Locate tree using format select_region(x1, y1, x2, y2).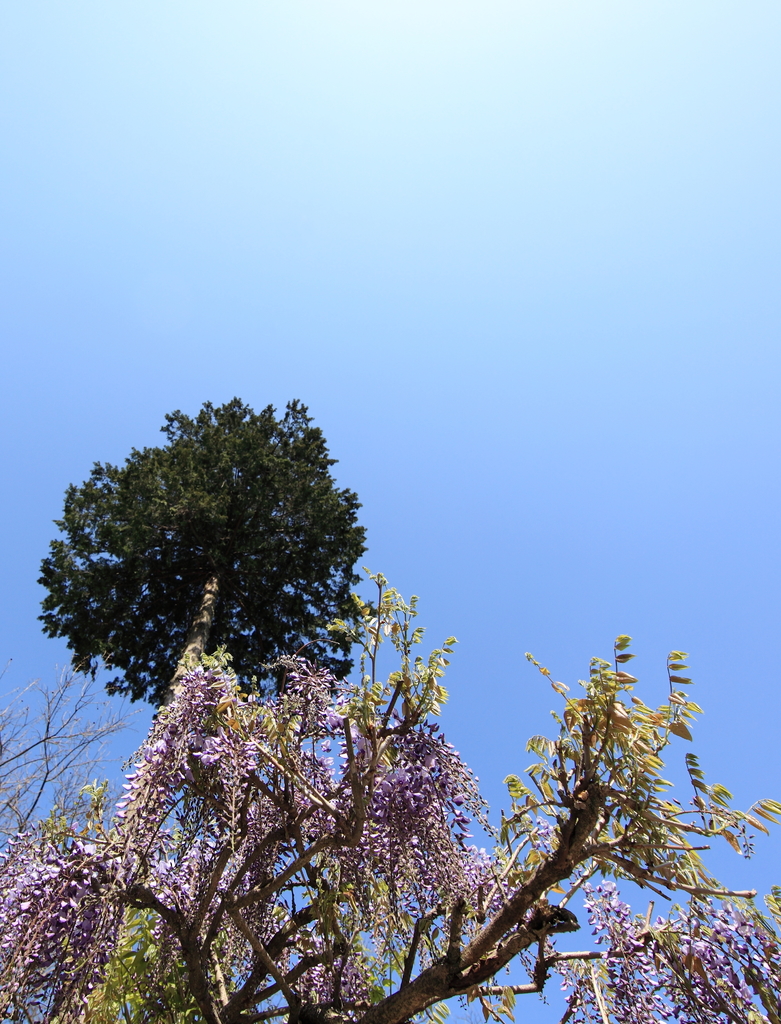
select_region(0, 682, 127, 869).
